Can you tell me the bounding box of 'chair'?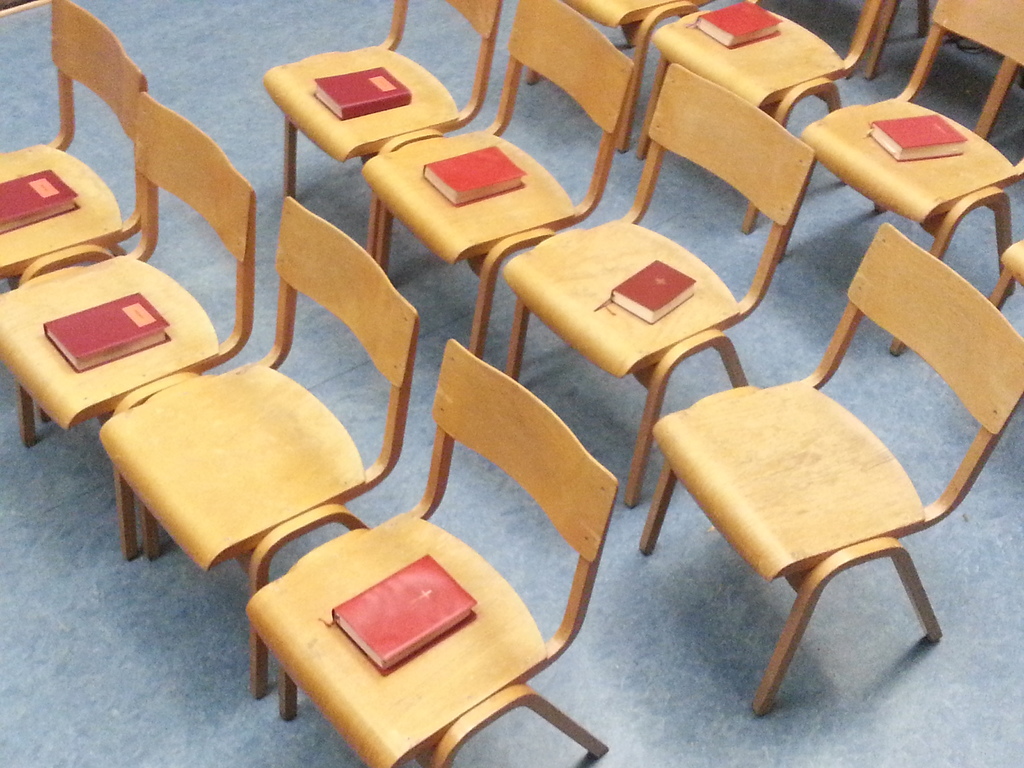
bbox(1, 0, 150, 428).
